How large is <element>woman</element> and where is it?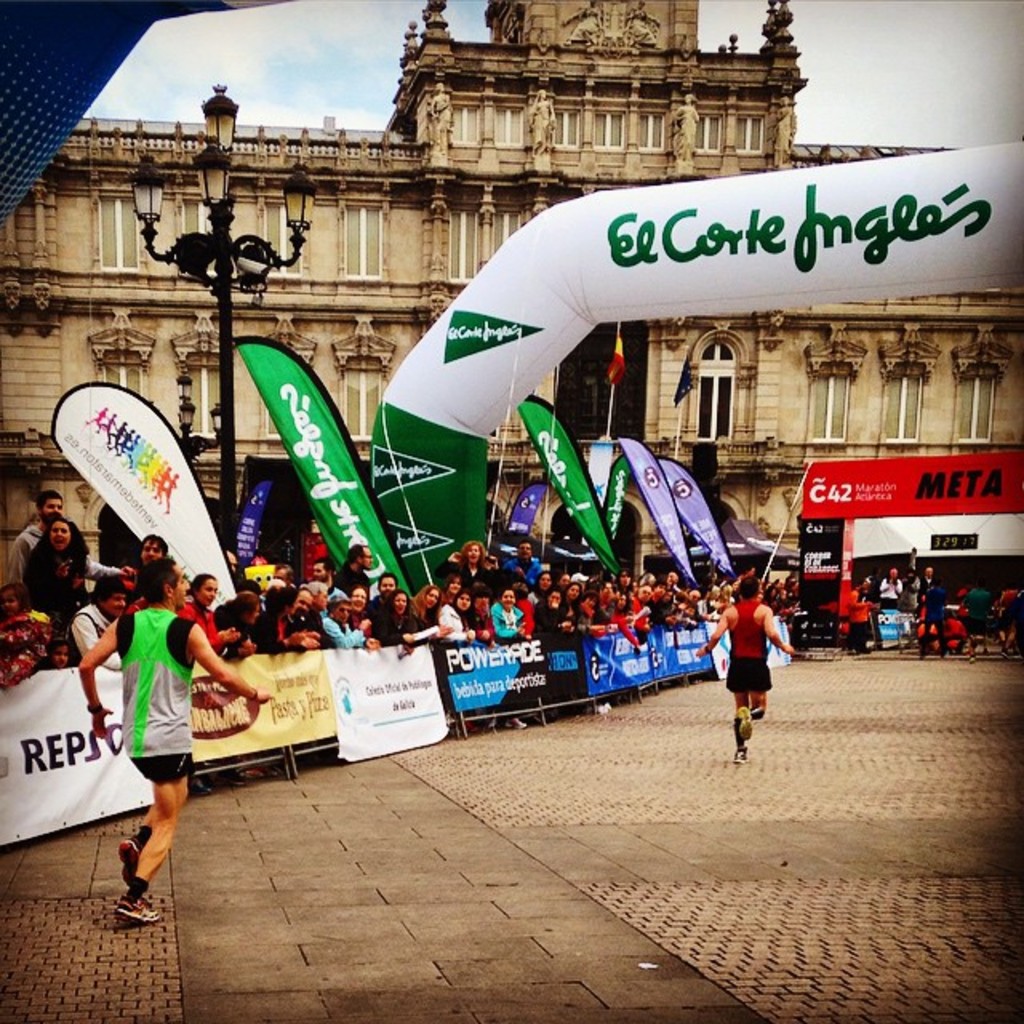
Bounding box: [left=370, top=584, right=421, bottom=648].
